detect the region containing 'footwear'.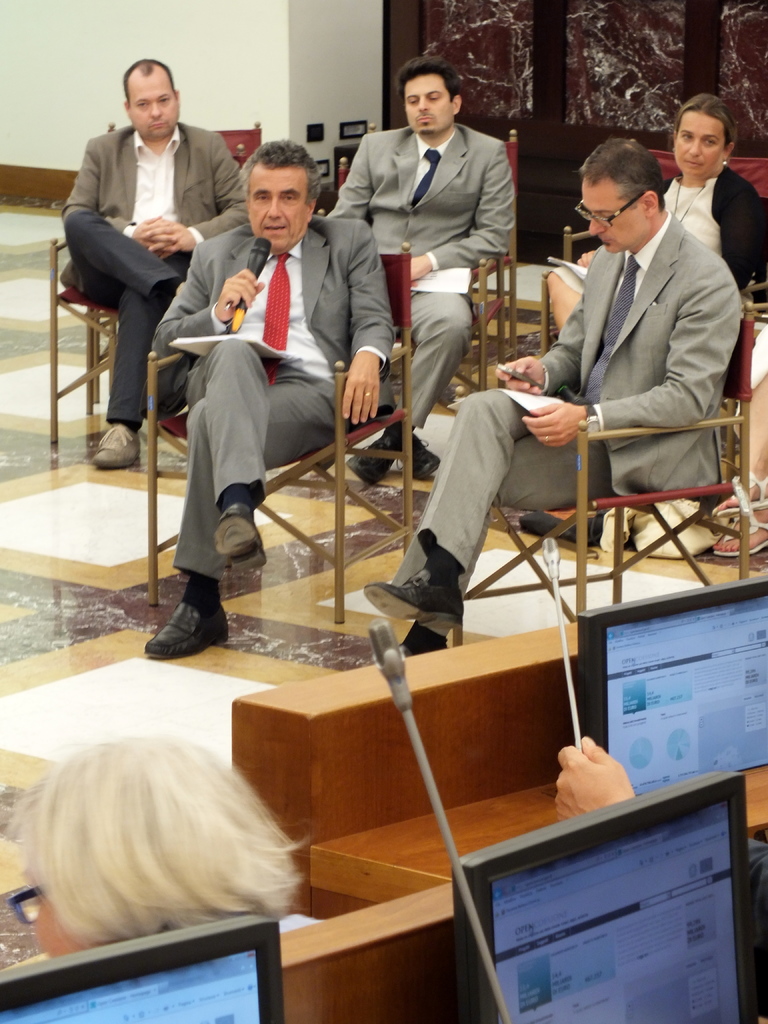
<box>90,426,138,471</box>.
